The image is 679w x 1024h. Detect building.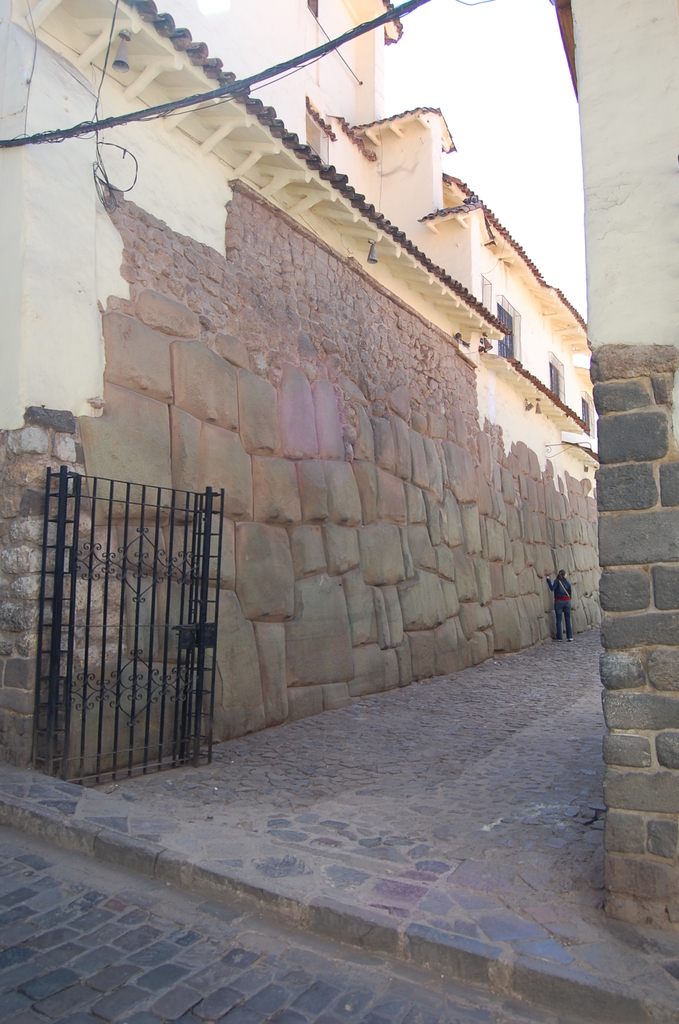
Detection: <region>557, 1, 678, 949</region>.
